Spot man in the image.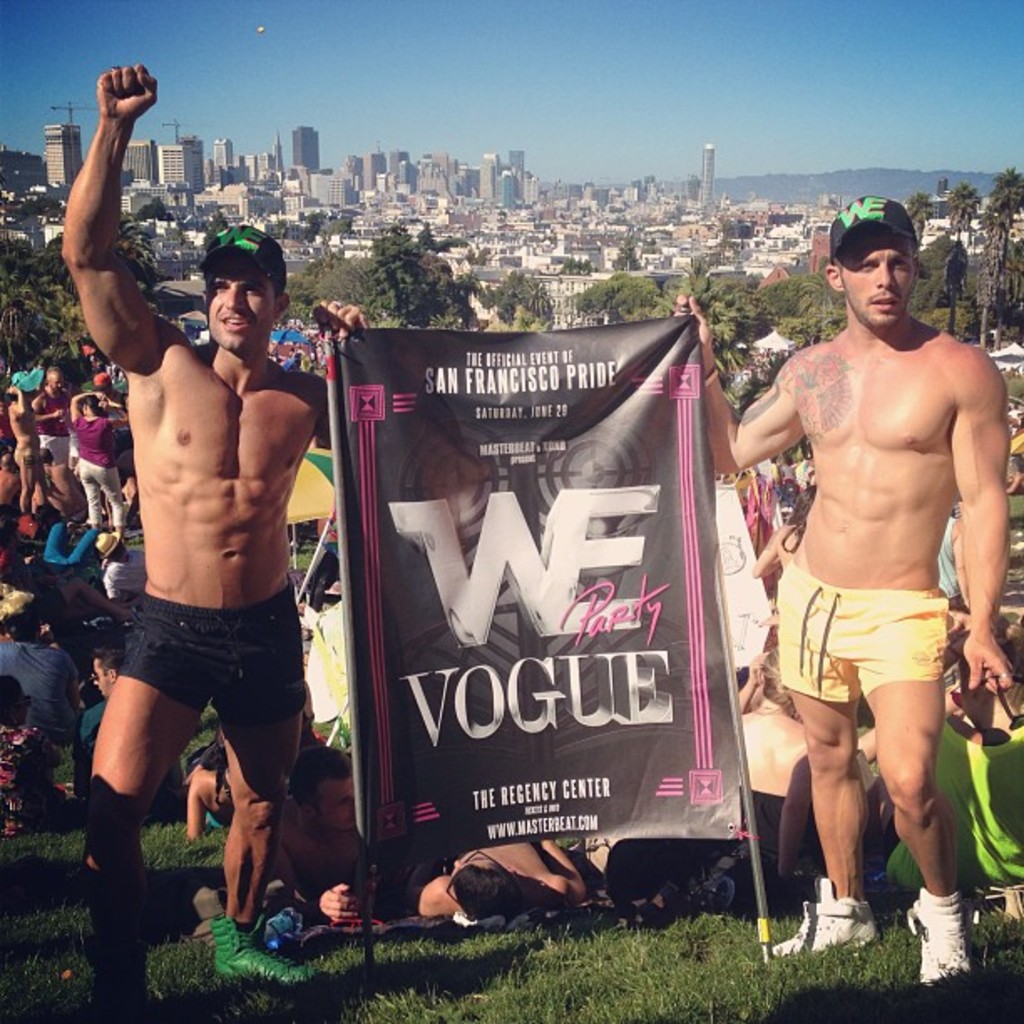
man found at pyautogui.locateOnScreen(30, 366, 72, 462).
